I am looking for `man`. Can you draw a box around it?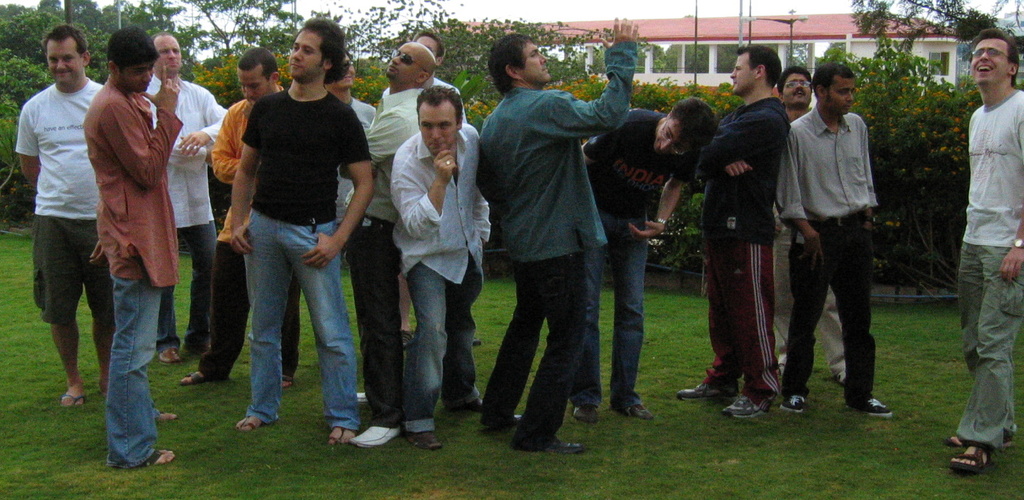
Sure, the bounding box is Rect(396, 83, 496, 446).
